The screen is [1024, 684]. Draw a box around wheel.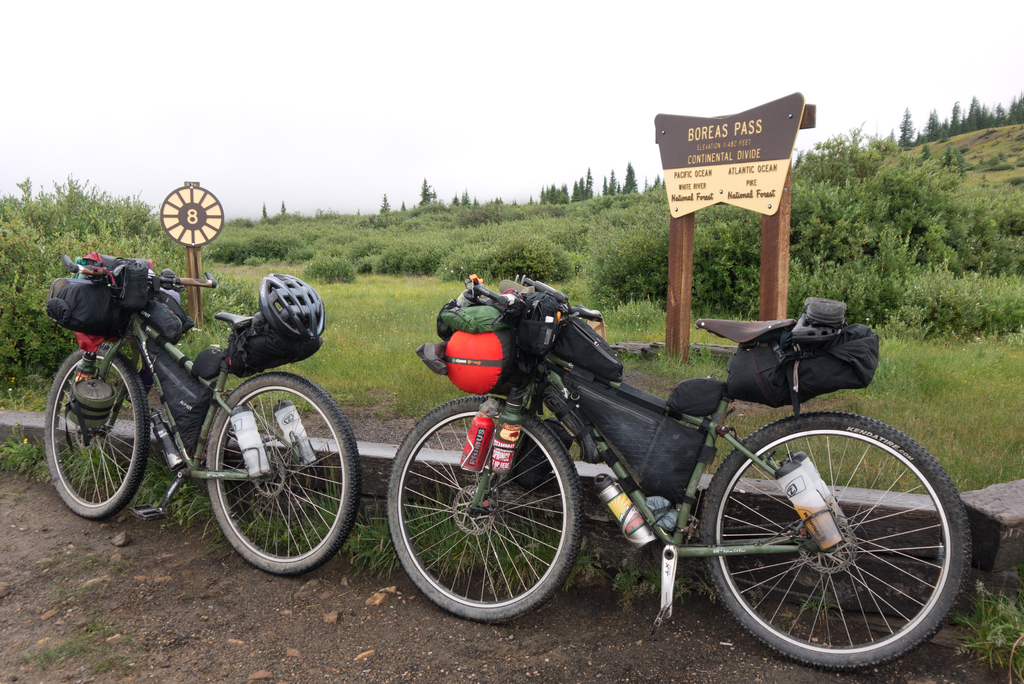
pyautogui.locateOnScreen(43, 349, 152, 520).
